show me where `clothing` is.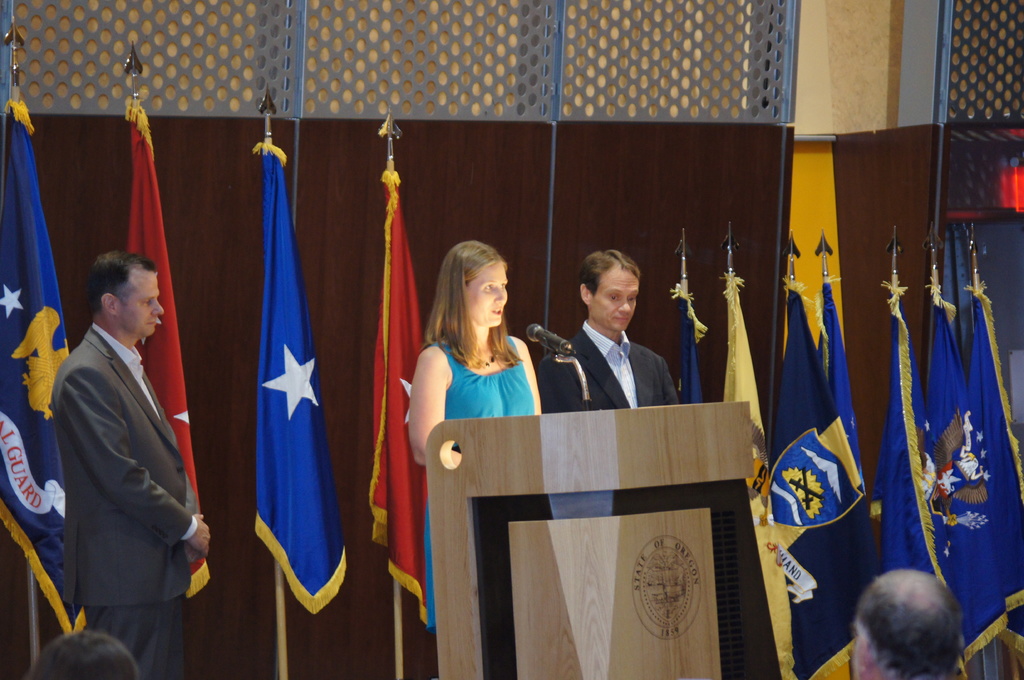
`clothing` is at (x1=427, y1=340, x2=537, y2=631).
